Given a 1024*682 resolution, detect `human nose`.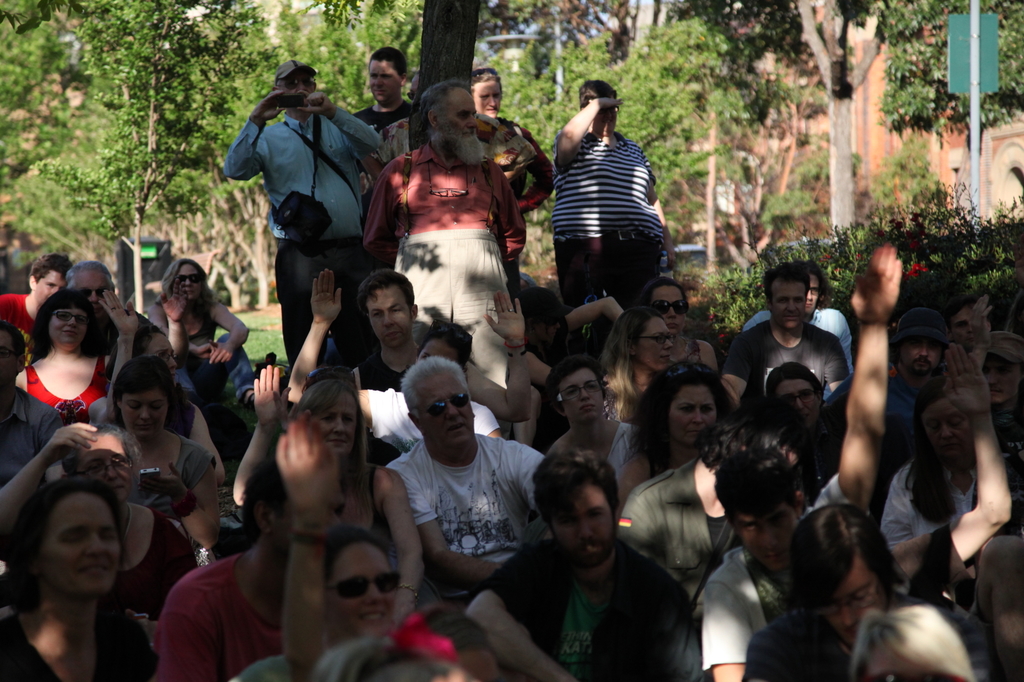
{"x1": 106, "y1": 464, "x2": 119, "y2": 480}.
